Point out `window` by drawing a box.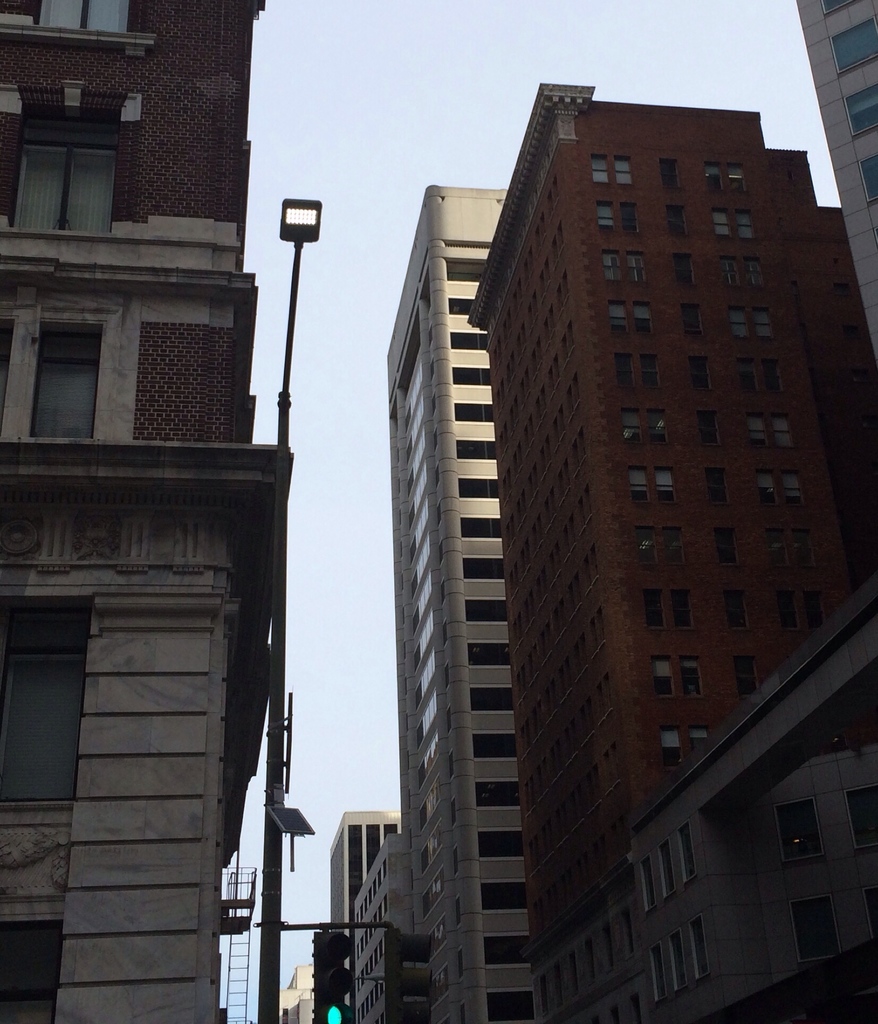
pyautogui.locateOnScreen(40, 316, 99, 450).
